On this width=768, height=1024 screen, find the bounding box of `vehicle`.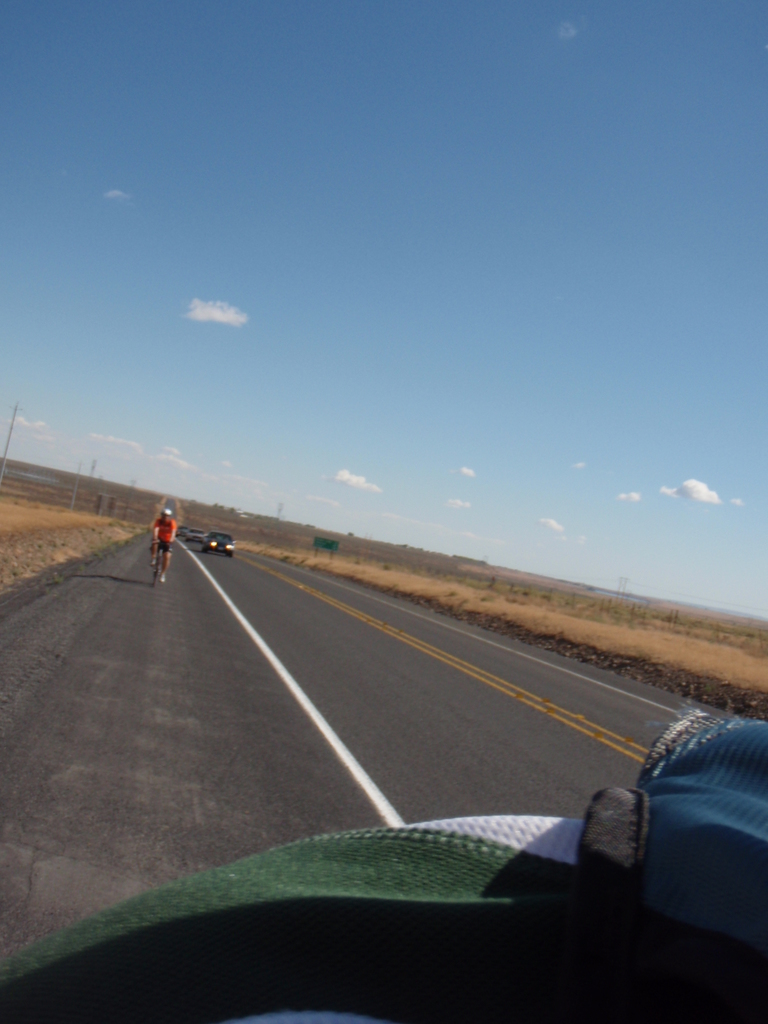
Bounding box: [151,528,160,584].
